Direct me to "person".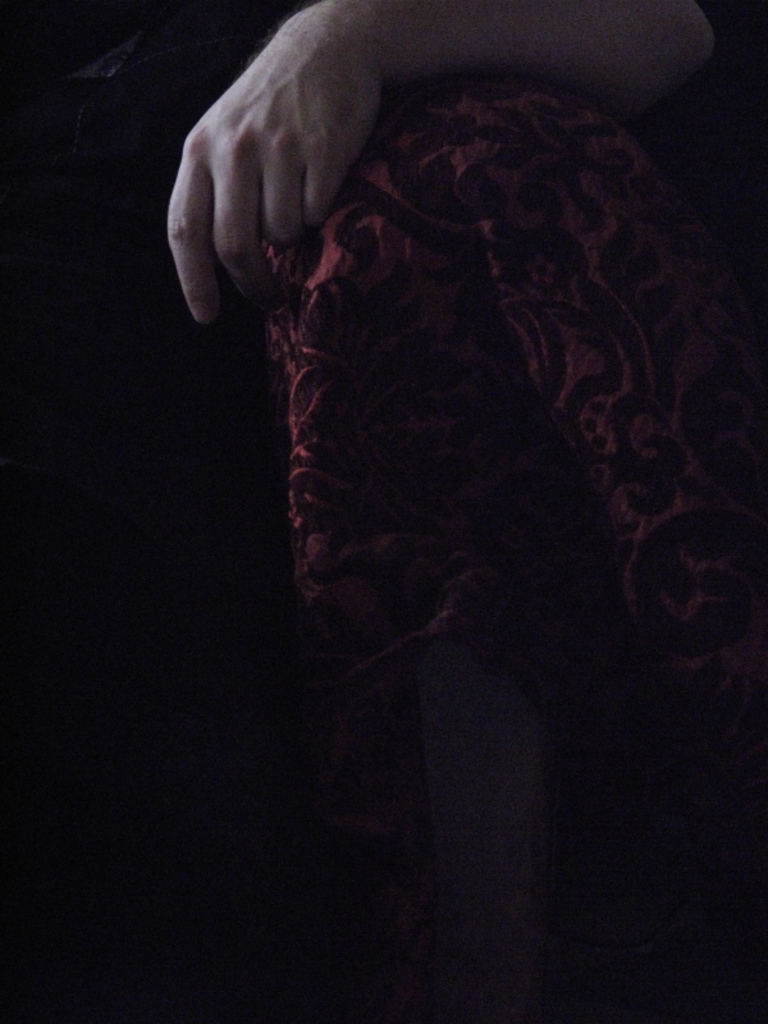
Direction: (x1=163, y1=0, x2=767, y2=1023).
